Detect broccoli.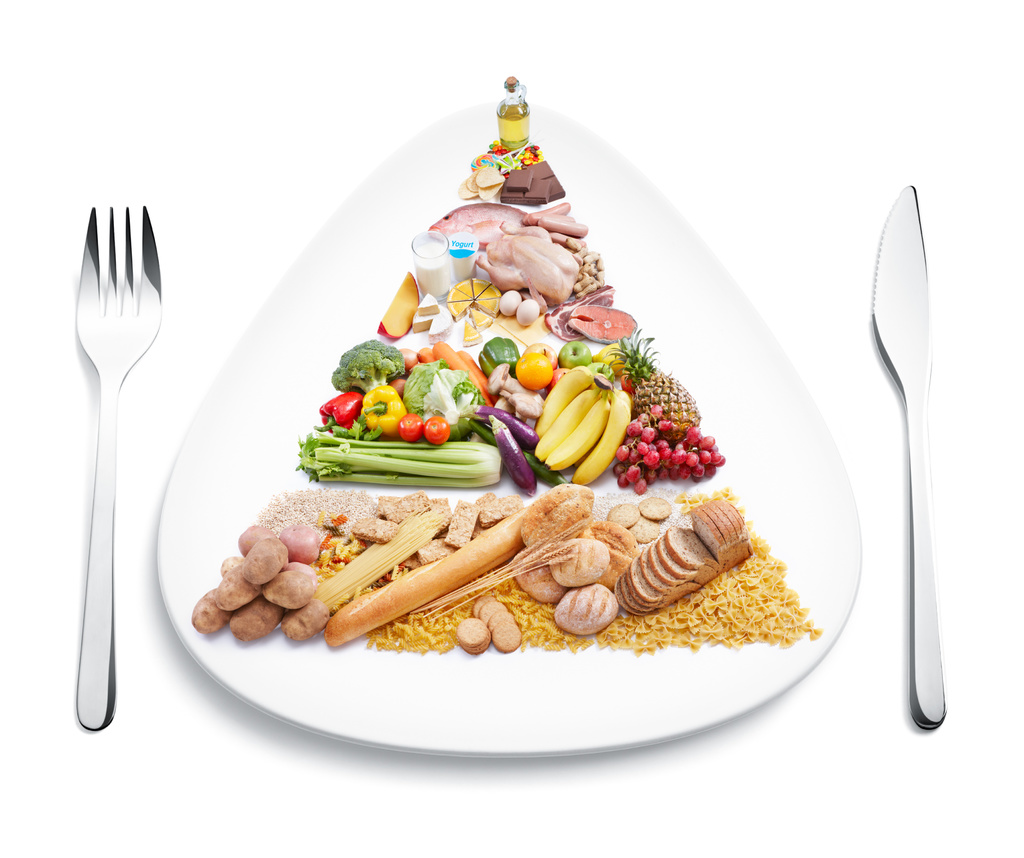
Detected at <box>330,337,405,393</box>.
